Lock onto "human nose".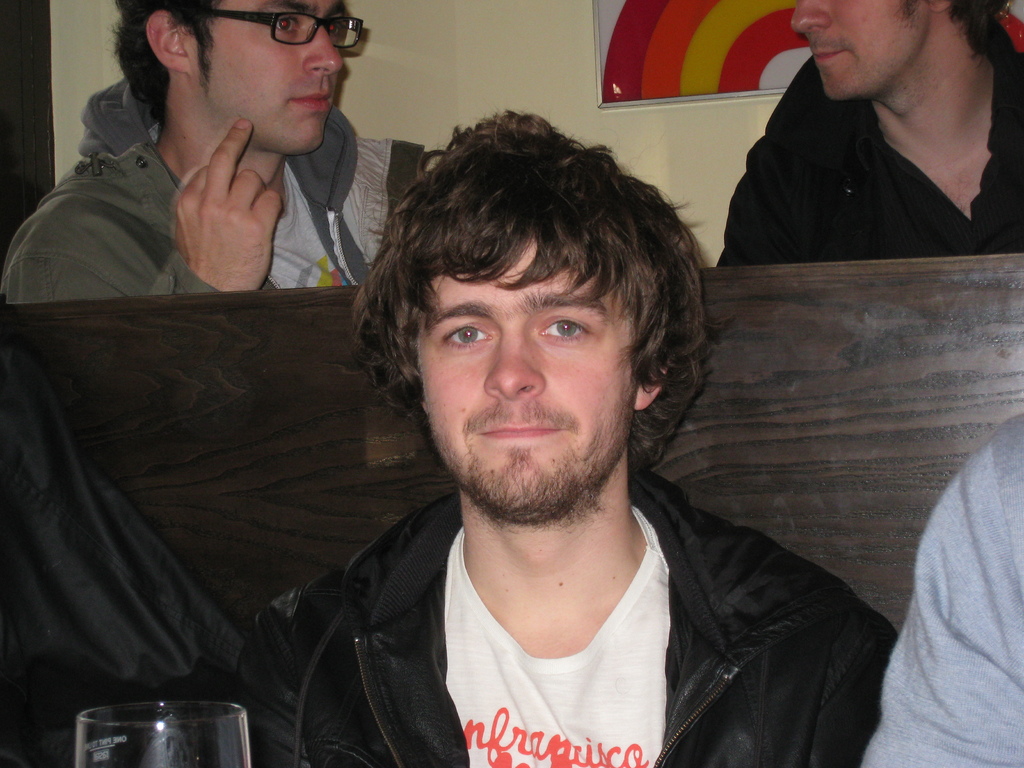
Locked: crop(483, 320, 546, 401).
